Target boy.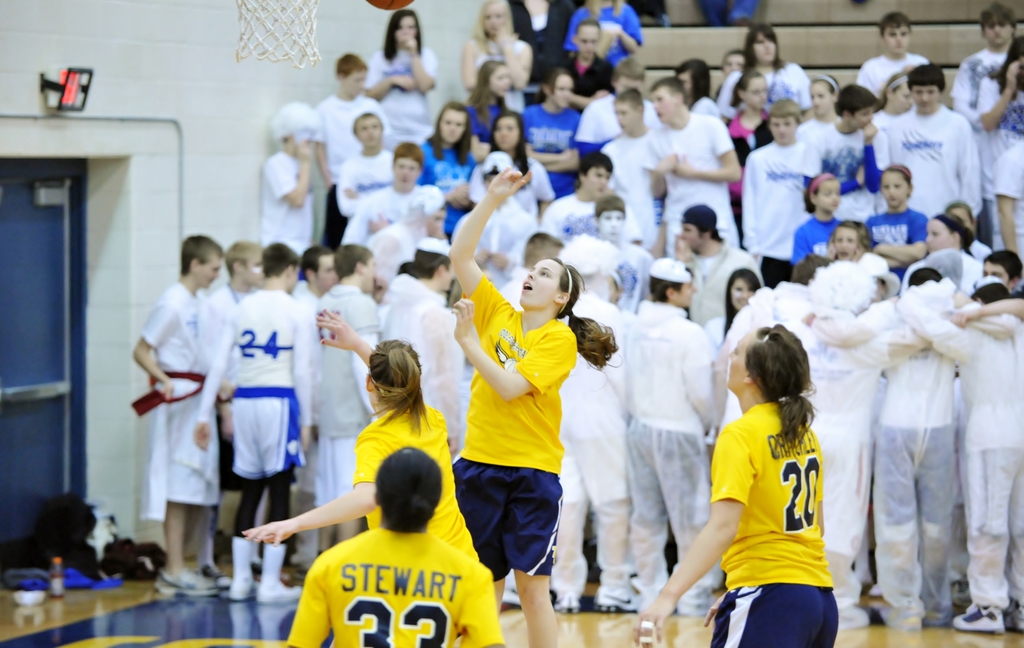
Target region: (x1=307, y1=57, x2=383, y2=245).
